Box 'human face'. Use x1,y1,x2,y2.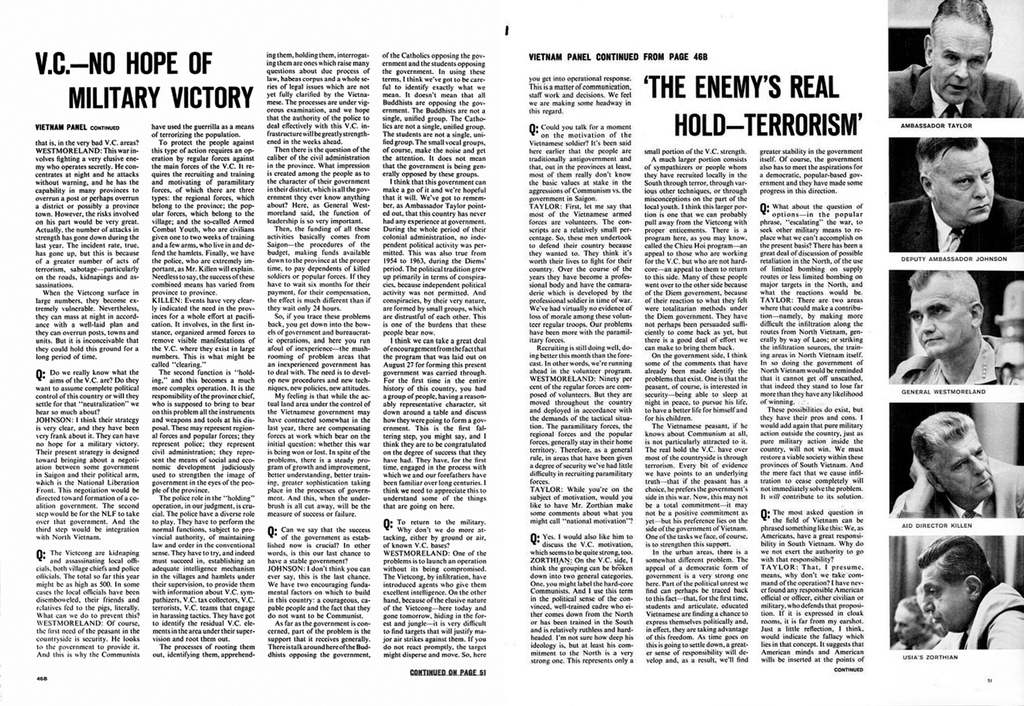
930,17,990,106.
